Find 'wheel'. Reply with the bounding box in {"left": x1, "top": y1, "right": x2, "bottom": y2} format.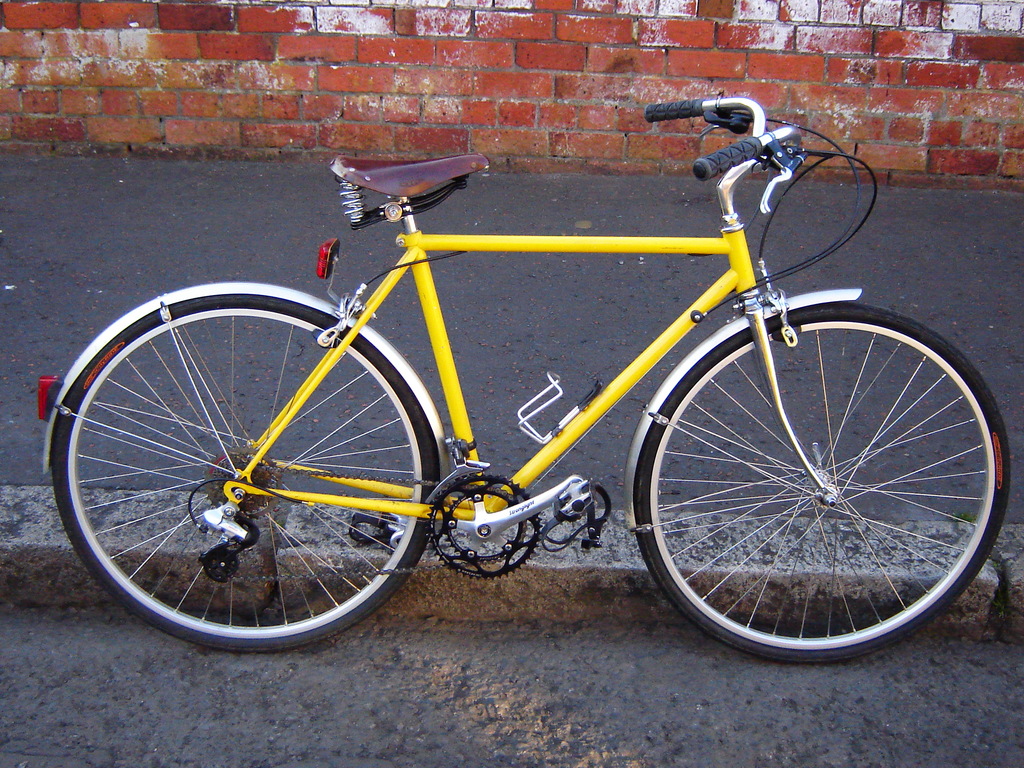
{"left": 54, "top": 296, "right": 440, "bottom": 656}.
